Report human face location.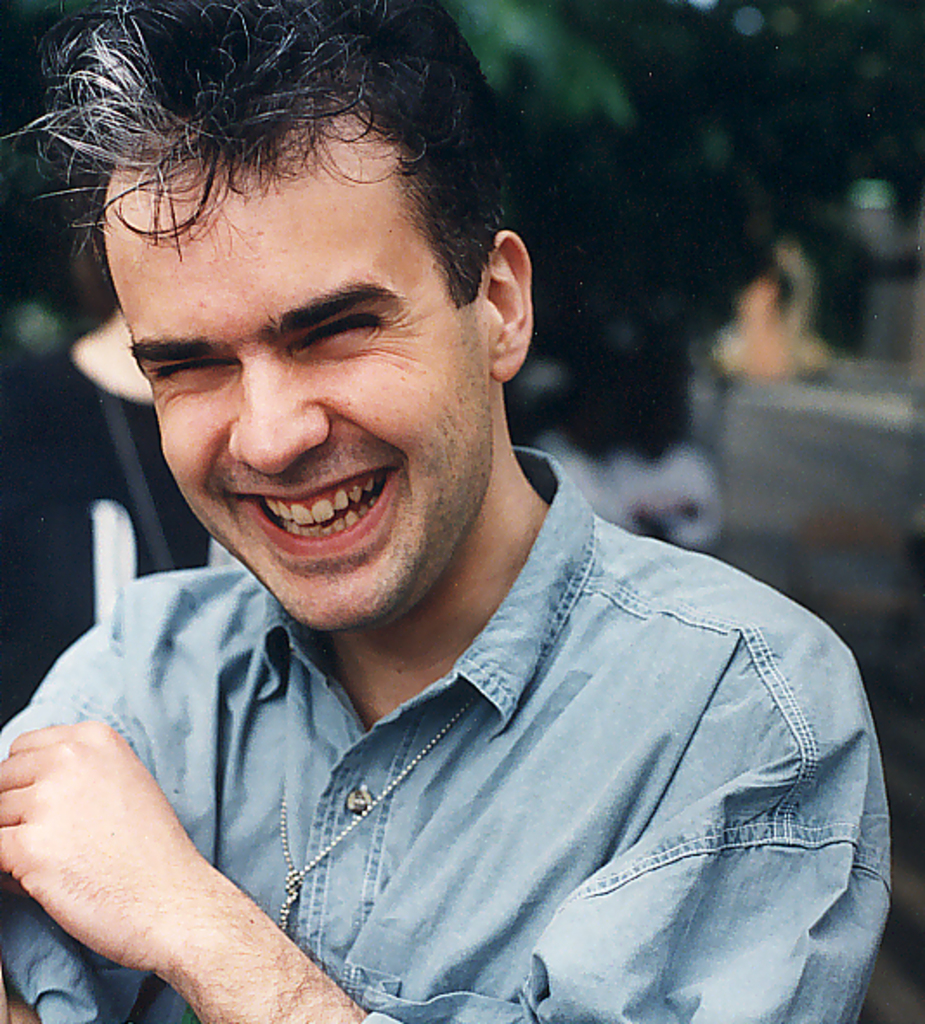
Report: [94, 88, 499, 627].
